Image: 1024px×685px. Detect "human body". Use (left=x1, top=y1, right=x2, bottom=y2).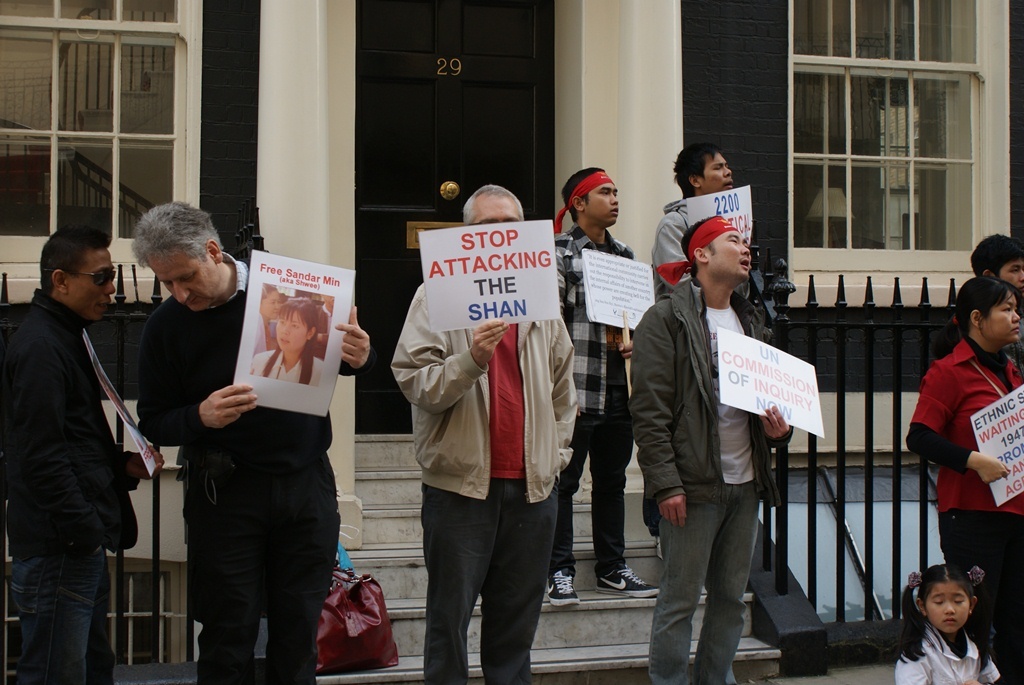
(left=392, top=276, right=584, bottom=663).
